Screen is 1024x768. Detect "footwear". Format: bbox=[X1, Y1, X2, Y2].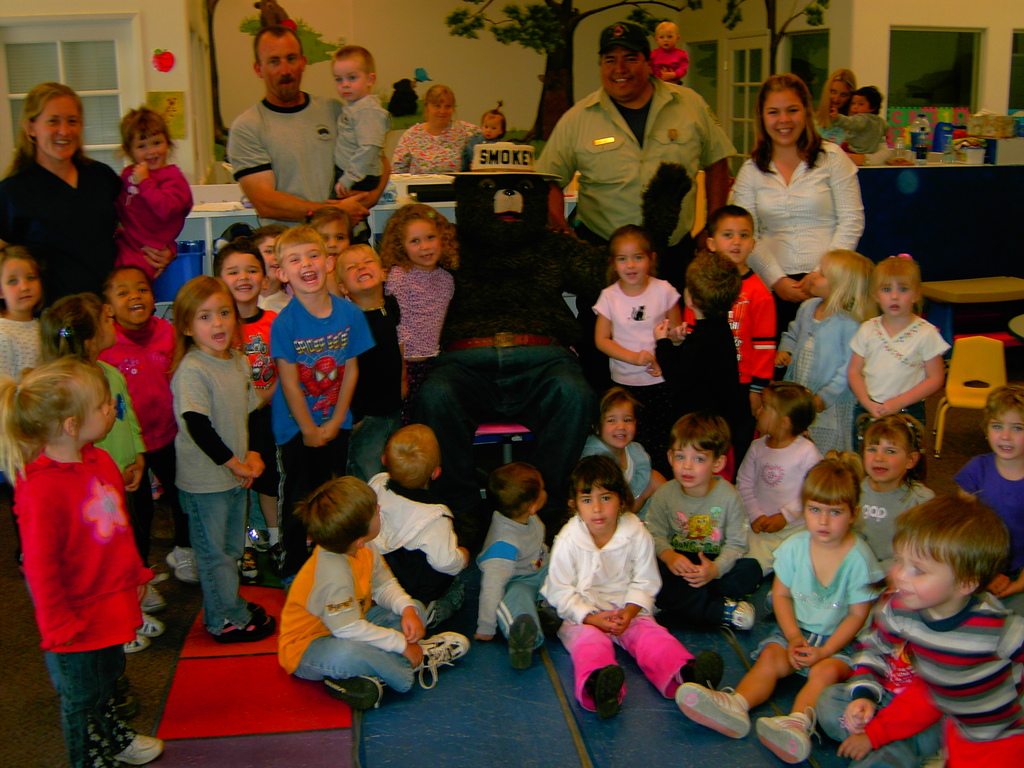
bbox=[270, 543, 305, 580].
